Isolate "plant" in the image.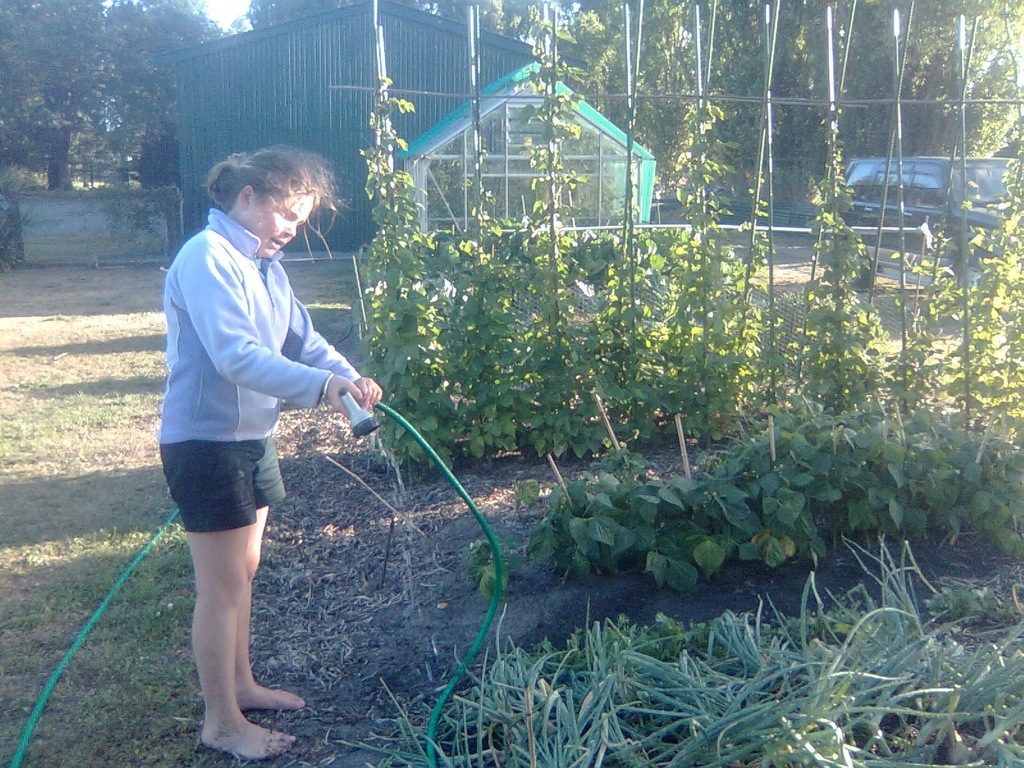
Isolated region: box=[499, 0, 620, 470].
